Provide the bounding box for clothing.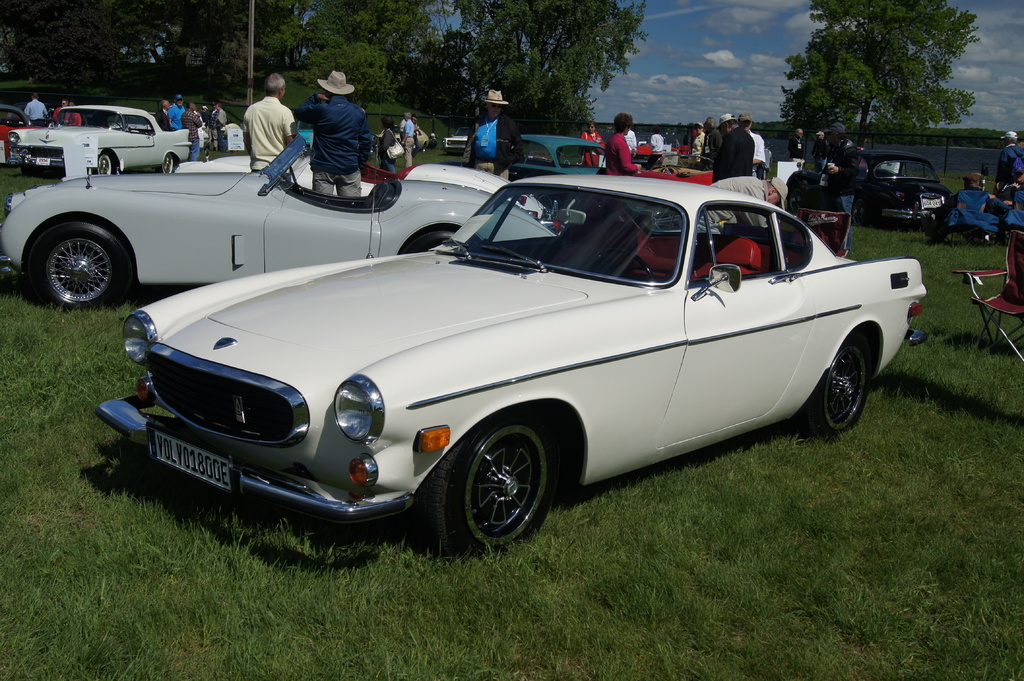
bbox(824, 140, 867, 248).
